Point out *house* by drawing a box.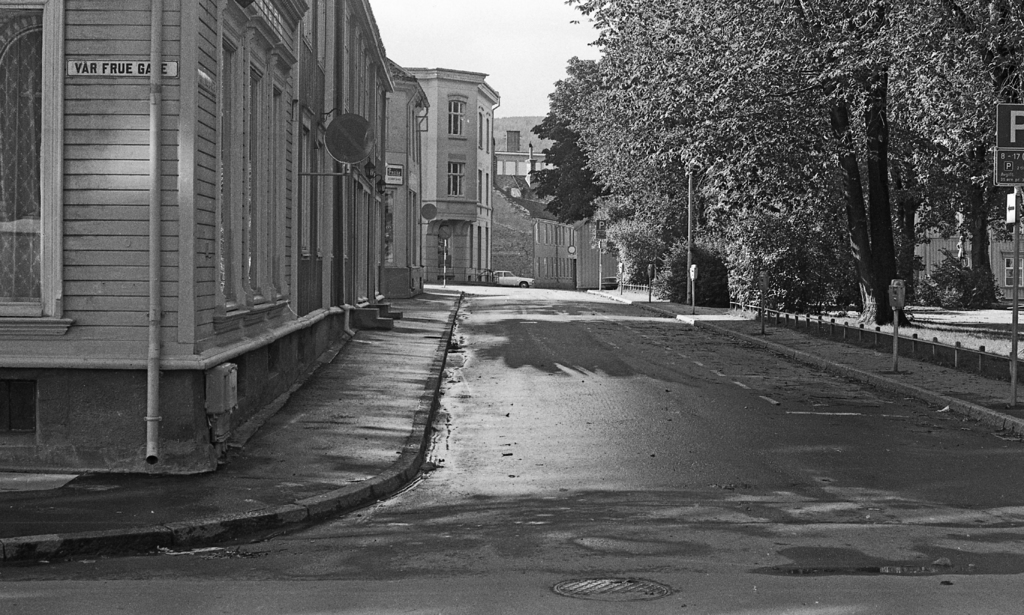
<region>394, 62, 502, 296</region>.
